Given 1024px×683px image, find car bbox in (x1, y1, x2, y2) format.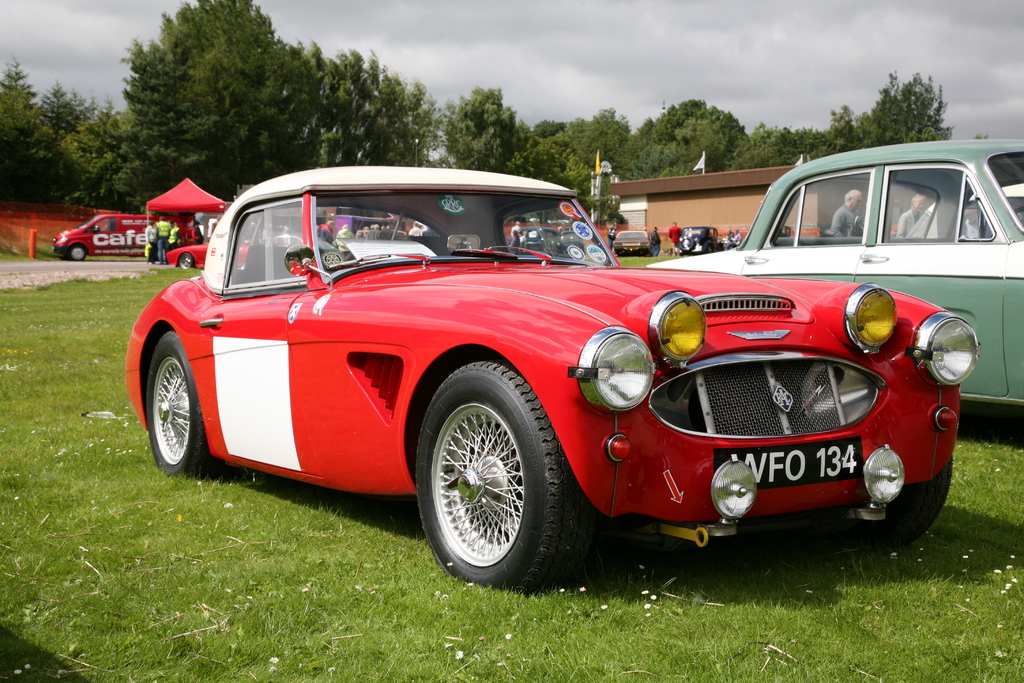
(616, 227, 652, 256).
